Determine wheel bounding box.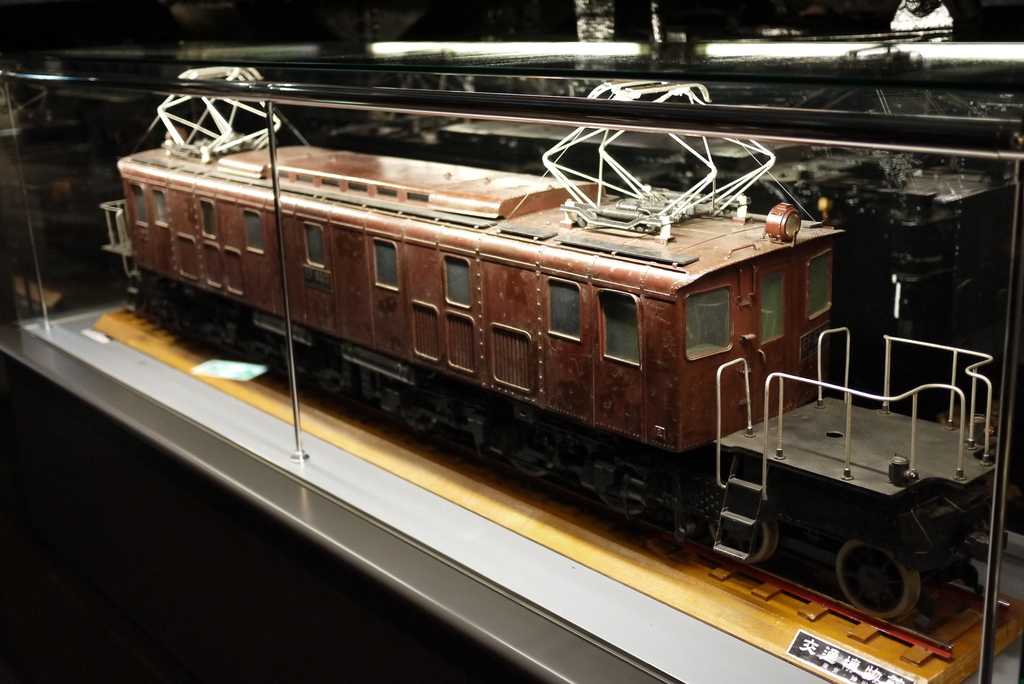
Determined: box(312, 375, 346, 396).
